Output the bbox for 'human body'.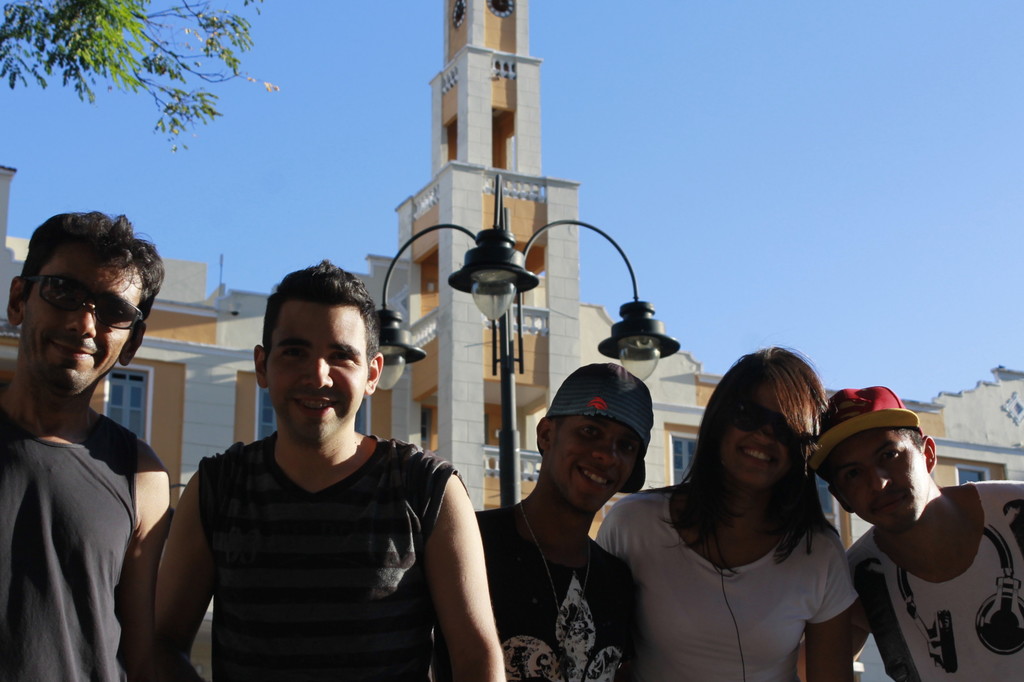
(1, 231, 172, 681).
